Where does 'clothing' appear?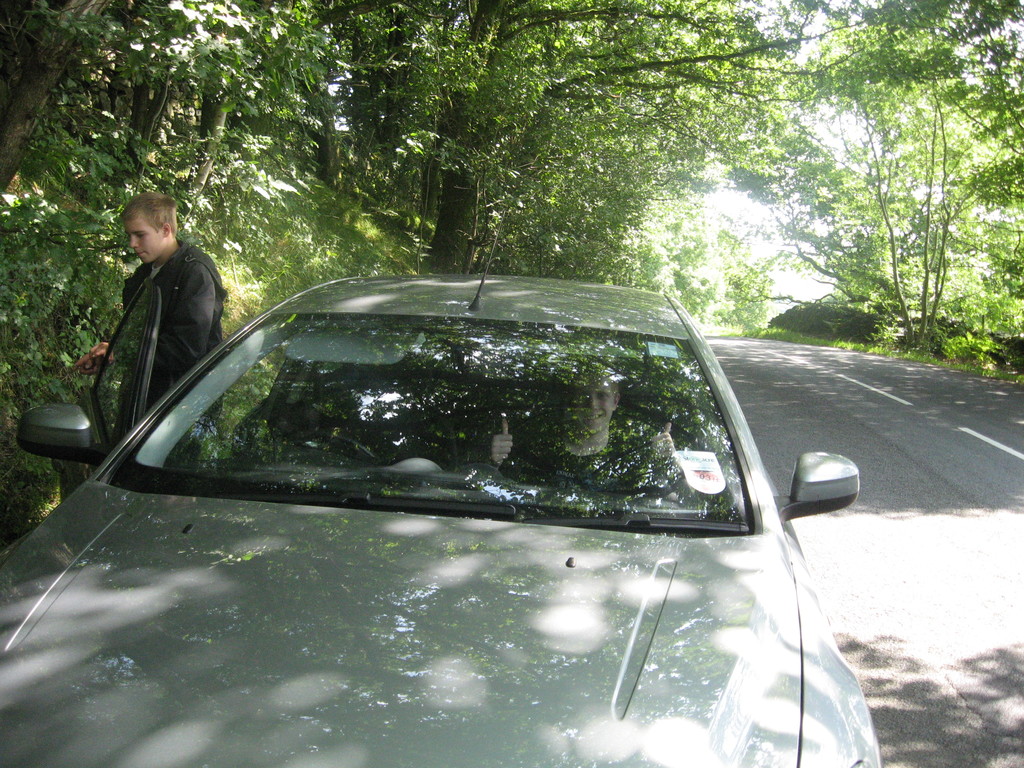
Appears at l=90, t=208, r=225, b=407.
